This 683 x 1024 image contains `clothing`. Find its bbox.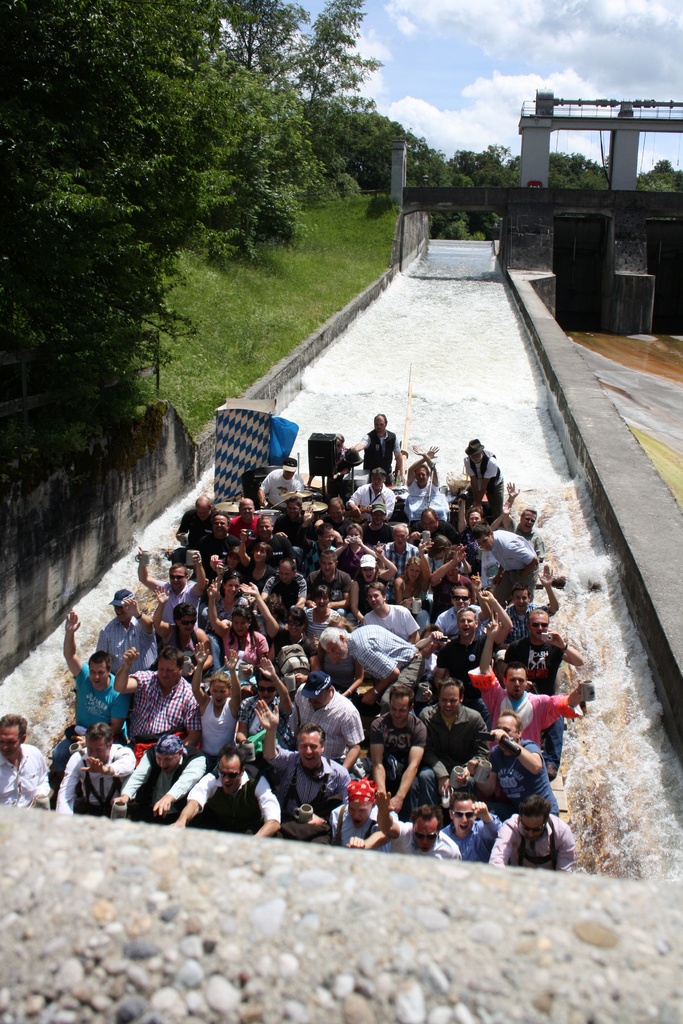
{"x1": 322, "y1": 653, "x2": 359, "y2": 689}.
